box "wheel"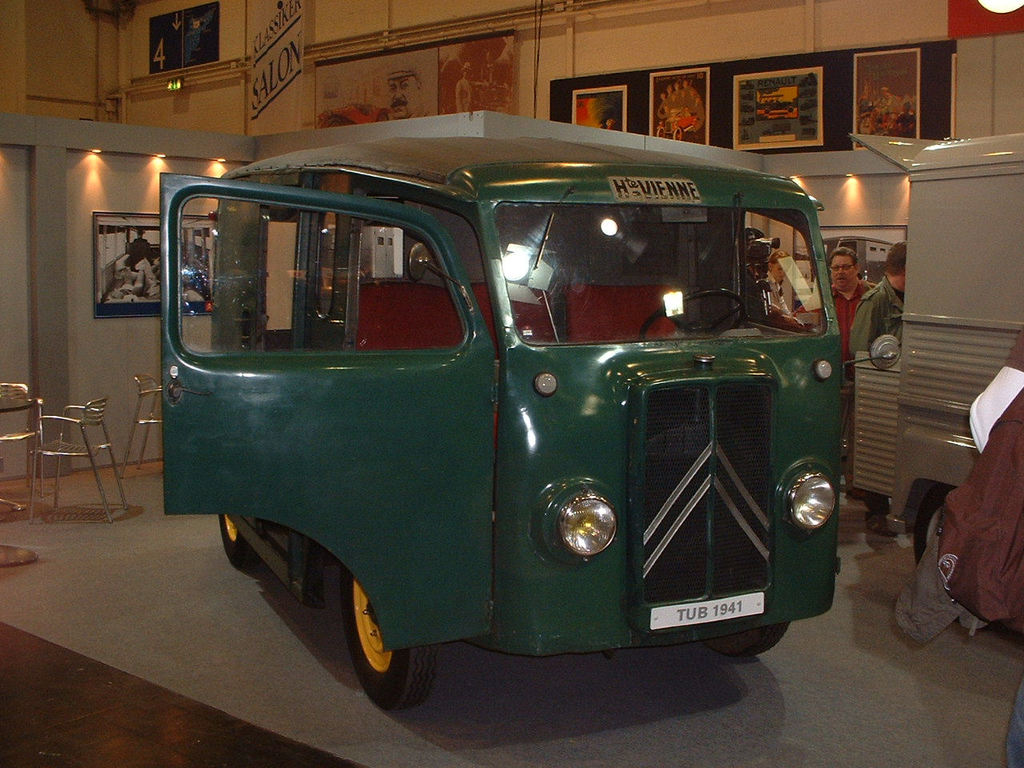
select_region(641, 292, 751, 338)
